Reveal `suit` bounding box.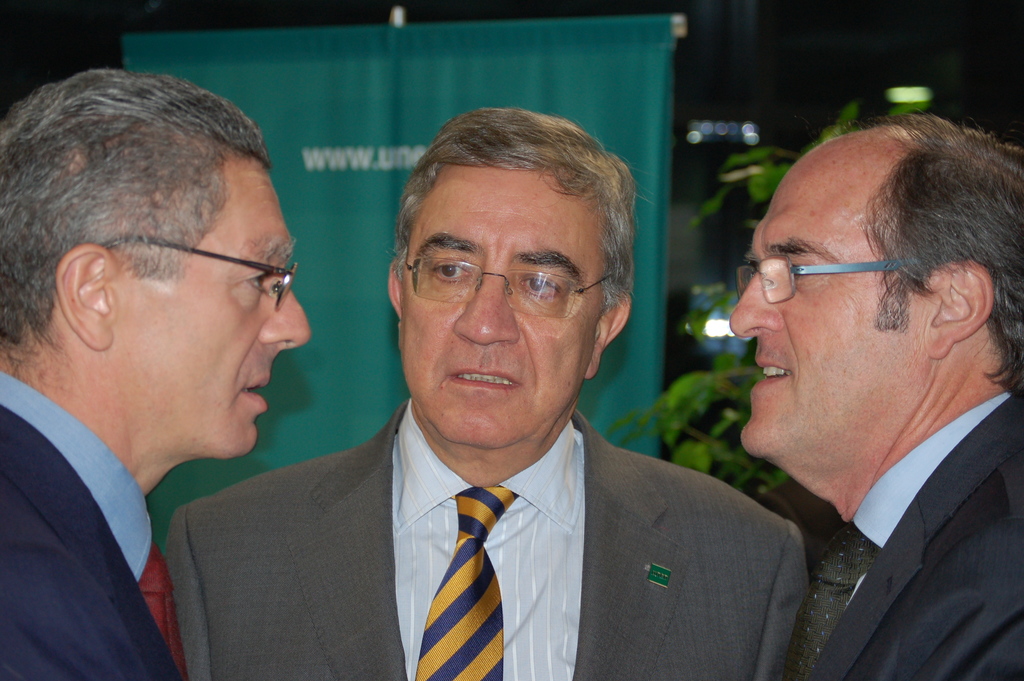
Revealed: 145:351:840:658.
